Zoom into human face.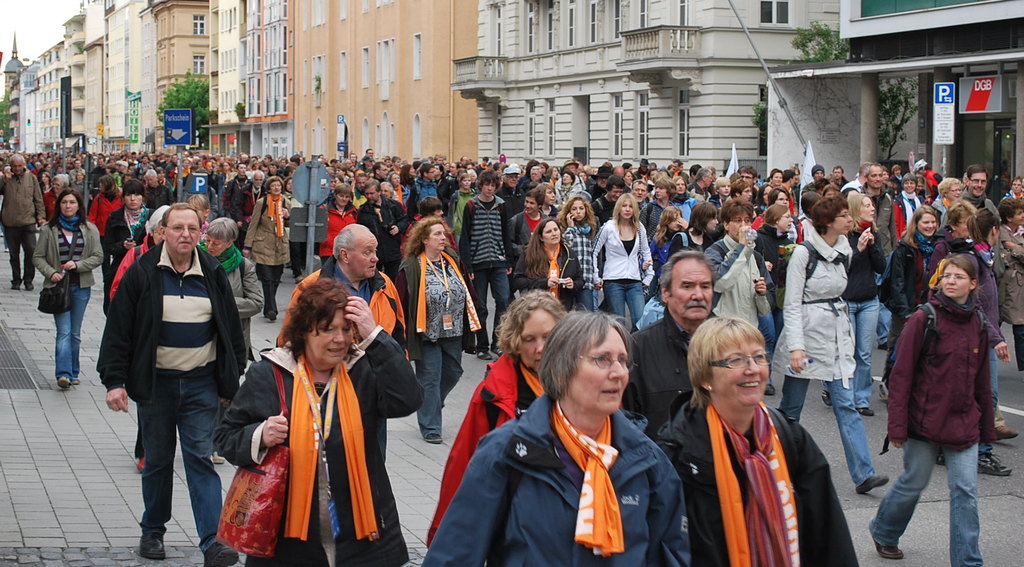
Zoom target: [731,215,749,238].
